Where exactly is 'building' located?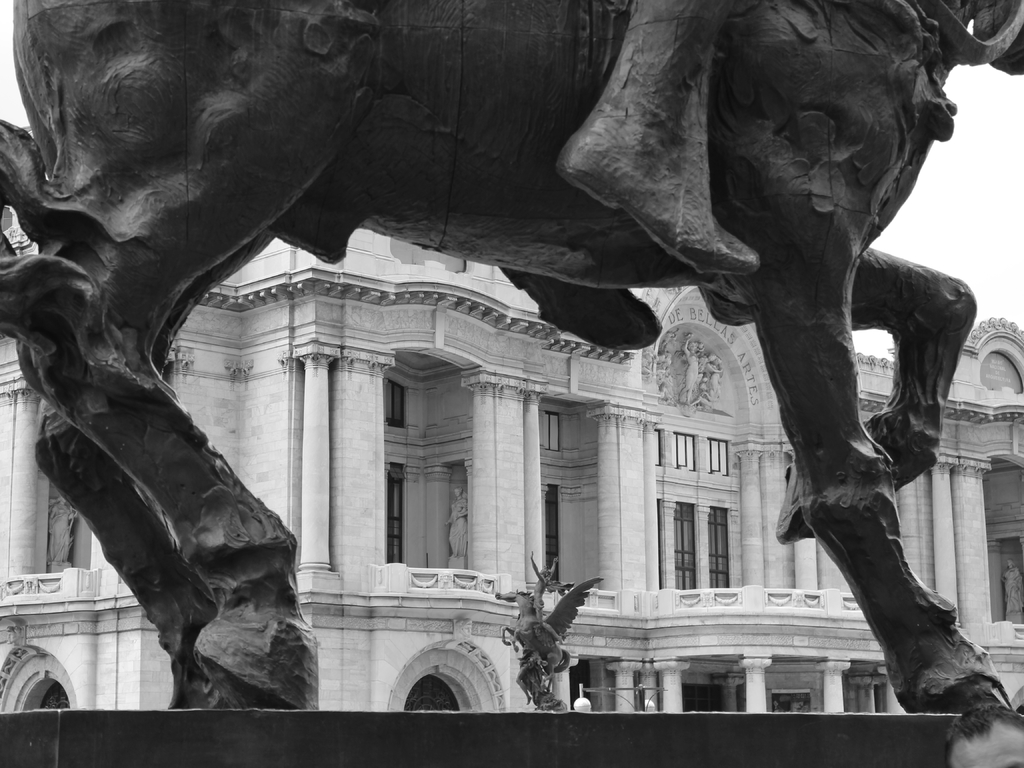
Its bounding box is {"x1": 0, "y1": 177, "x2": 1023, "y2": 767}.
